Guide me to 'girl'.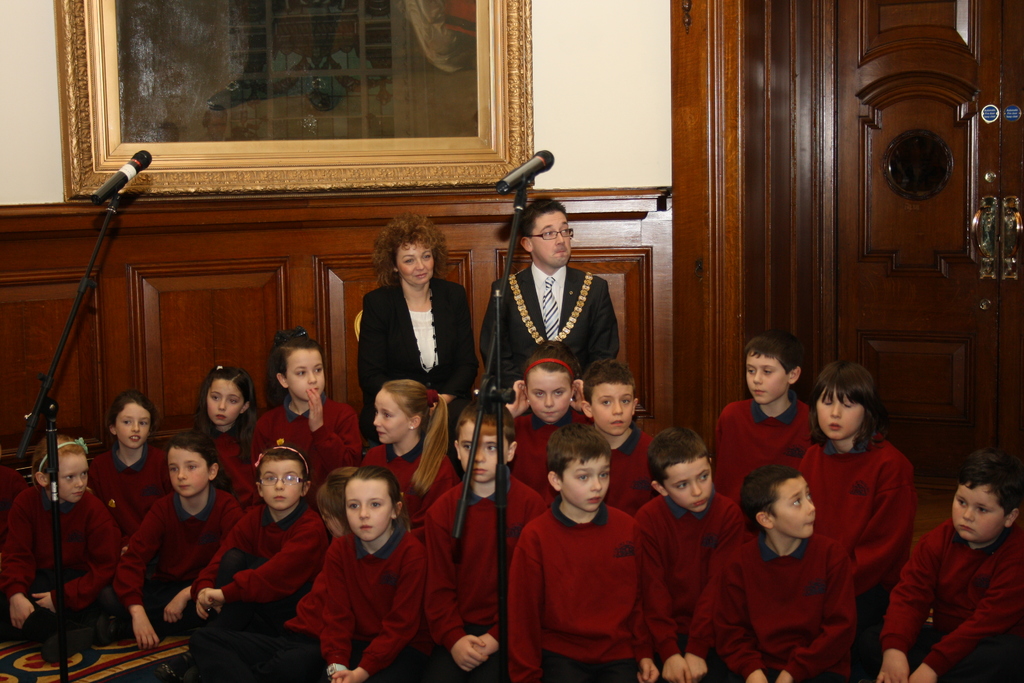
Guidance: region(0, 427, 120, 662).
